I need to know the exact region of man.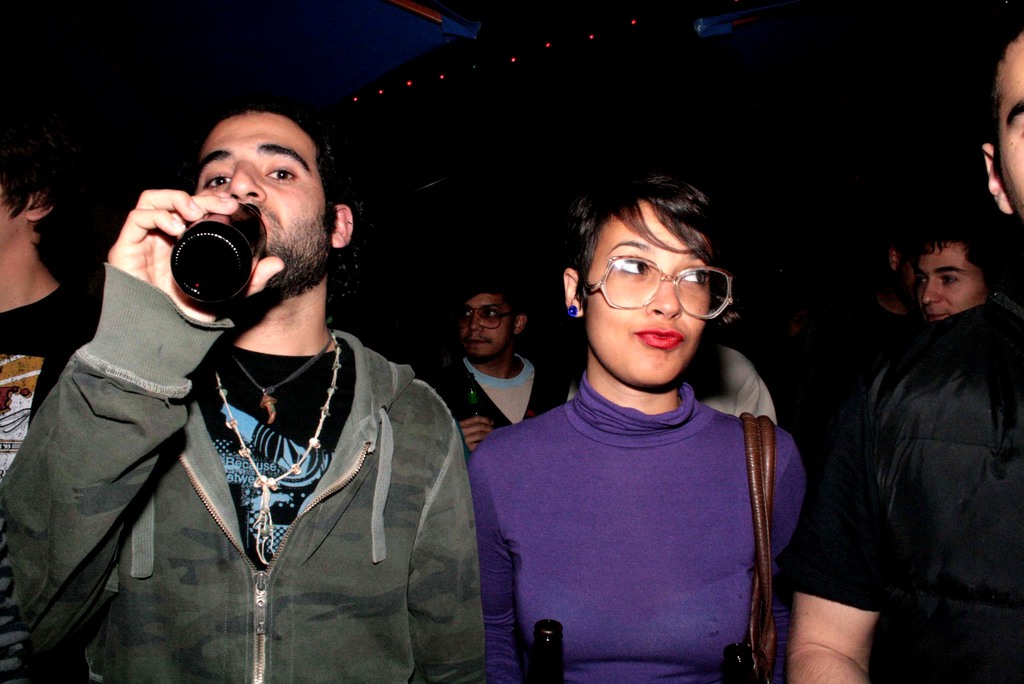
Region: 42,95,497,673.
